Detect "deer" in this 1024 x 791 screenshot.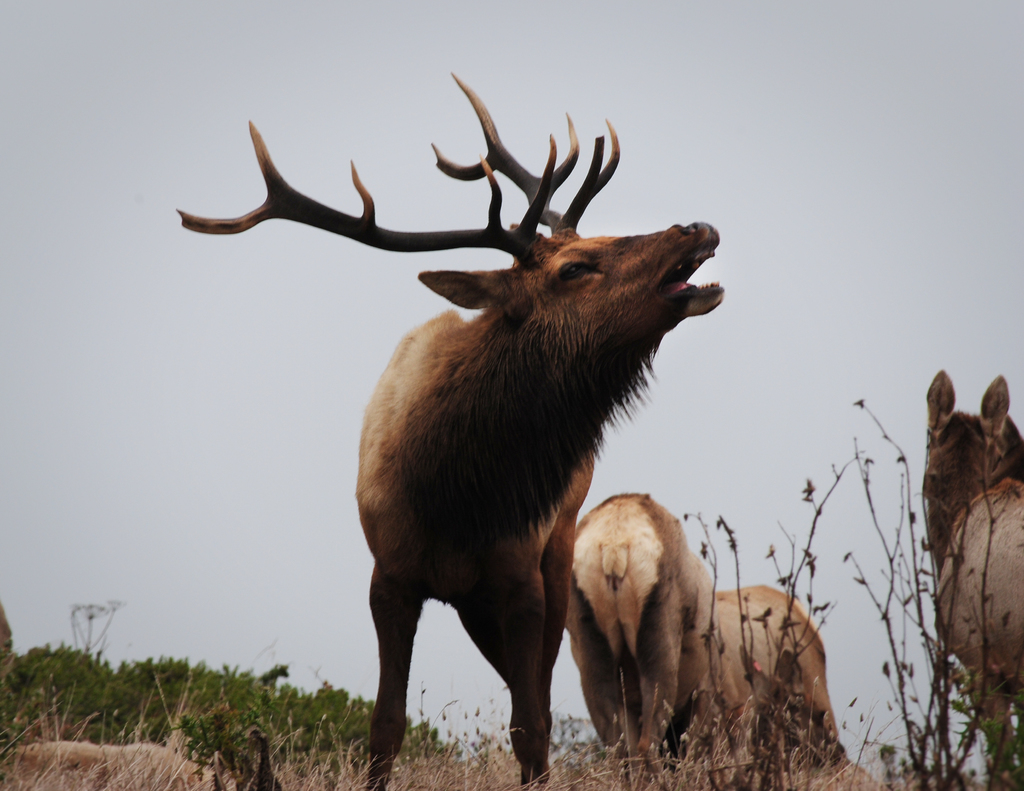
Detection: [922, 369, 1023, 790].
